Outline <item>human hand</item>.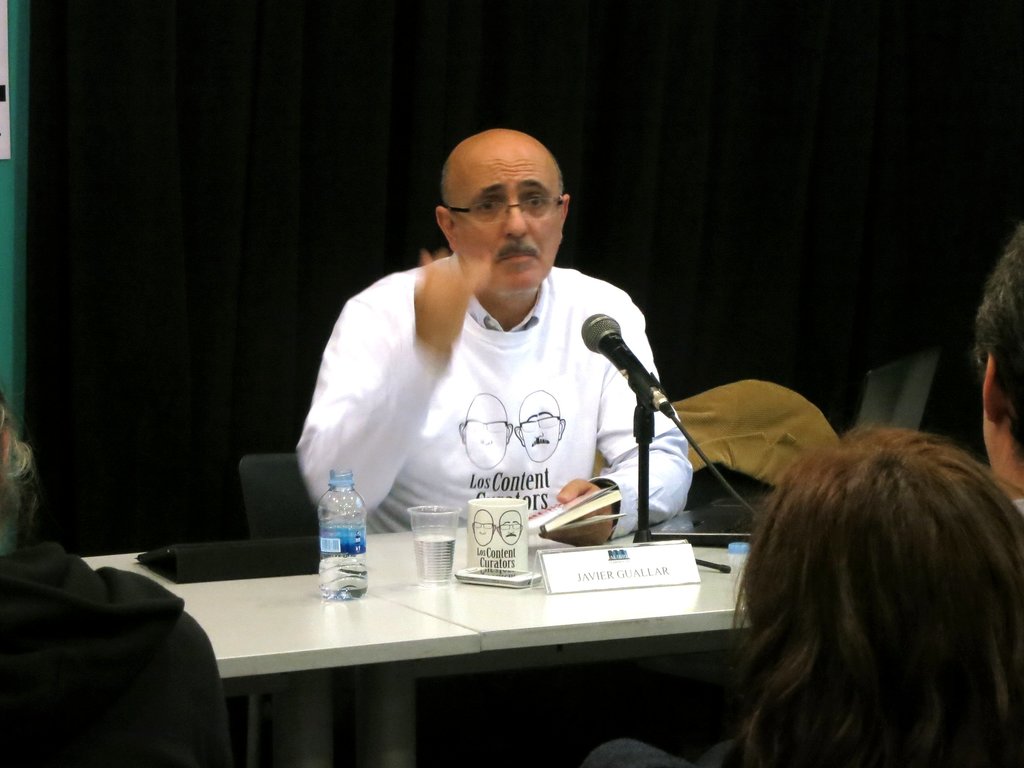
Outline: (538,475,611,546).
